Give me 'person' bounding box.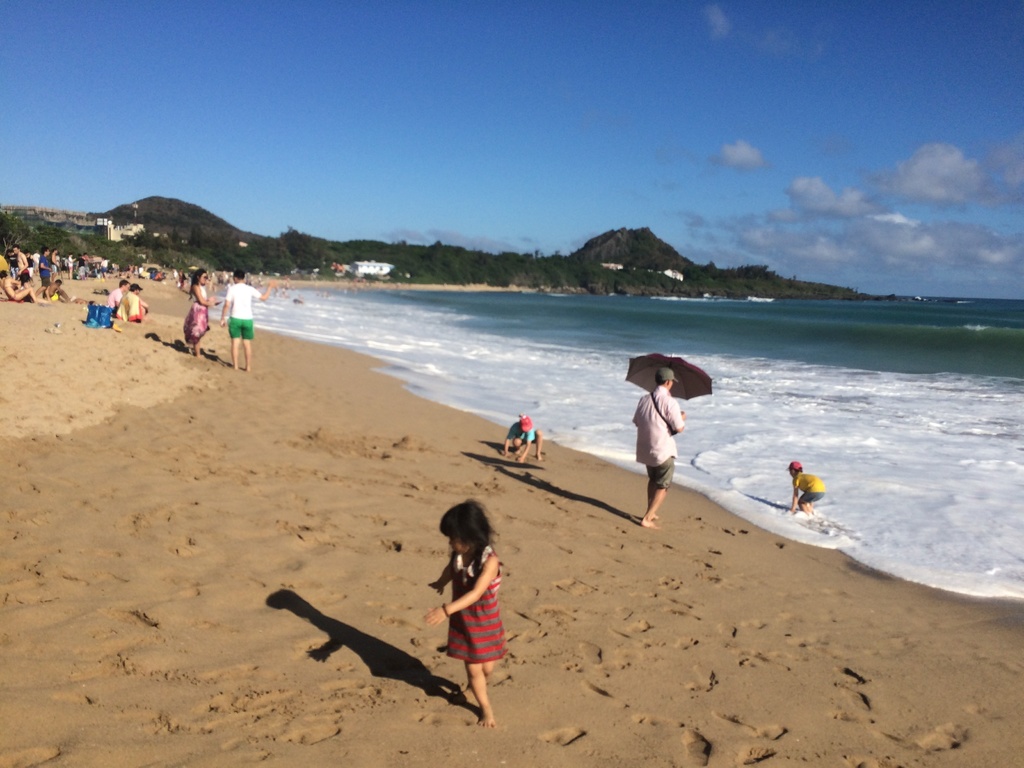
x1=426, y1=492, x2=502, y2=728.
